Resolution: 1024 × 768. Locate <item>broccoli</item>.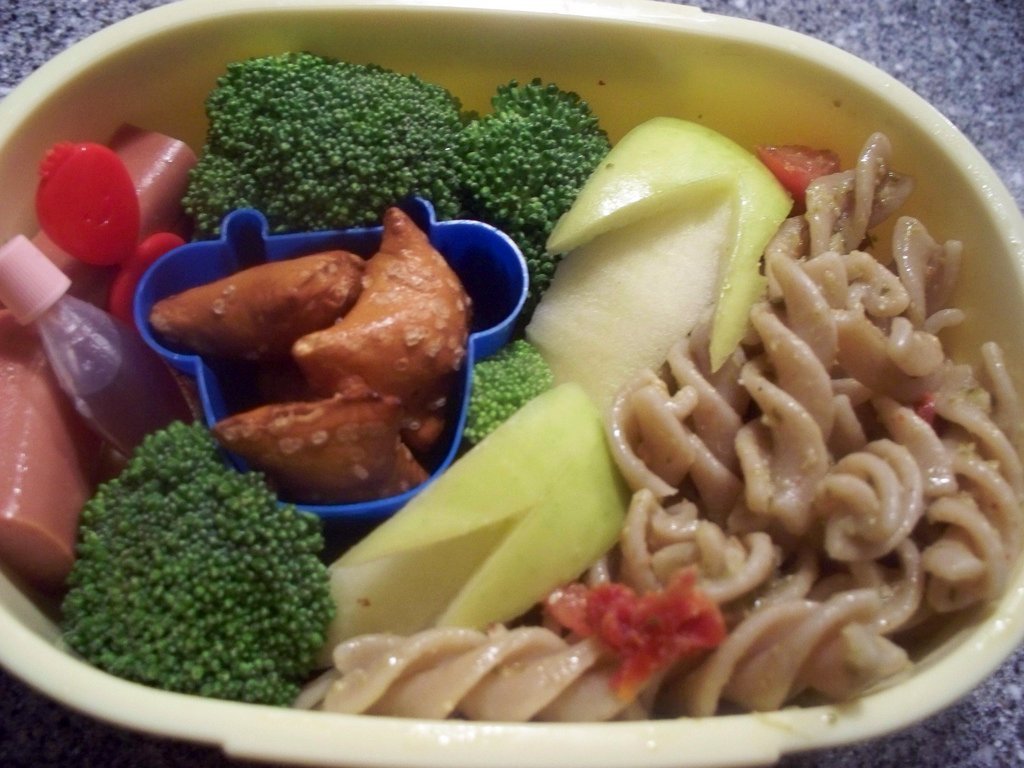
rect(186, 51, 611, 322).
